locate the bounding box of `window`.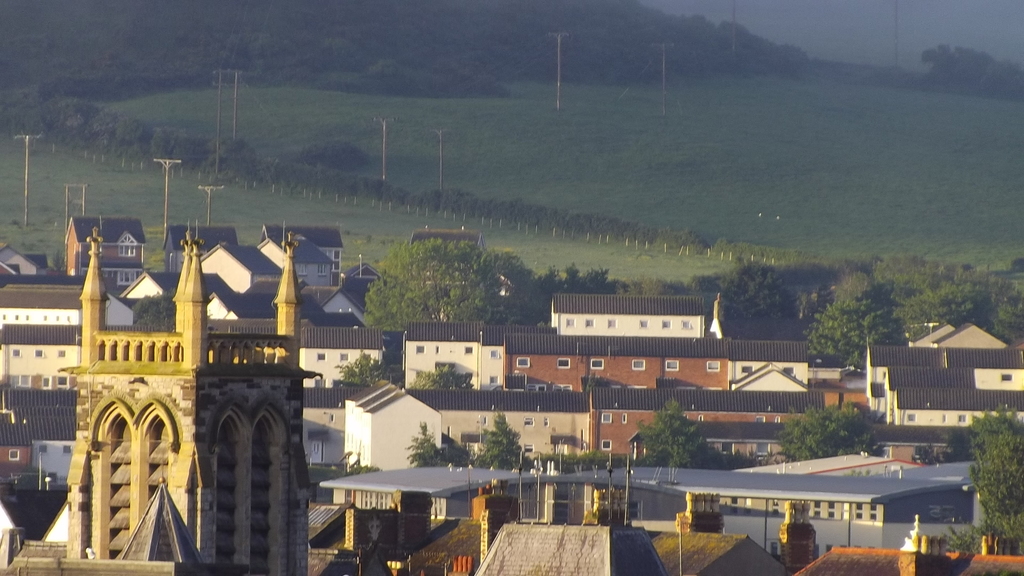
Bounding box: bbox=[1000, 372, 1013, 380].
